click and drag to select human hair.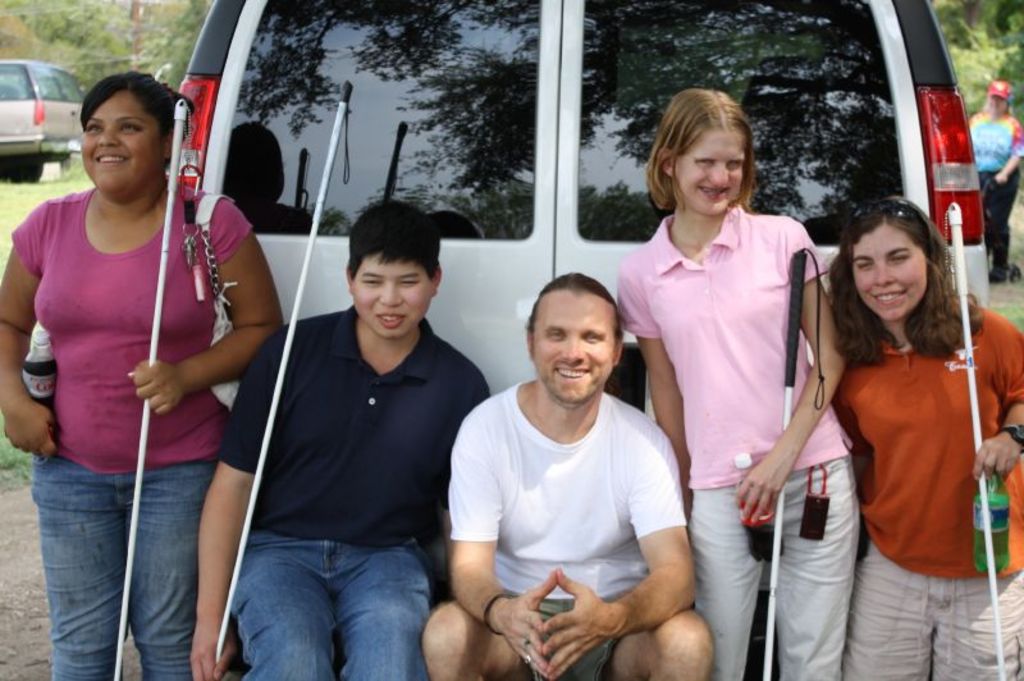
Selection: 646, 86, 759, 212.
